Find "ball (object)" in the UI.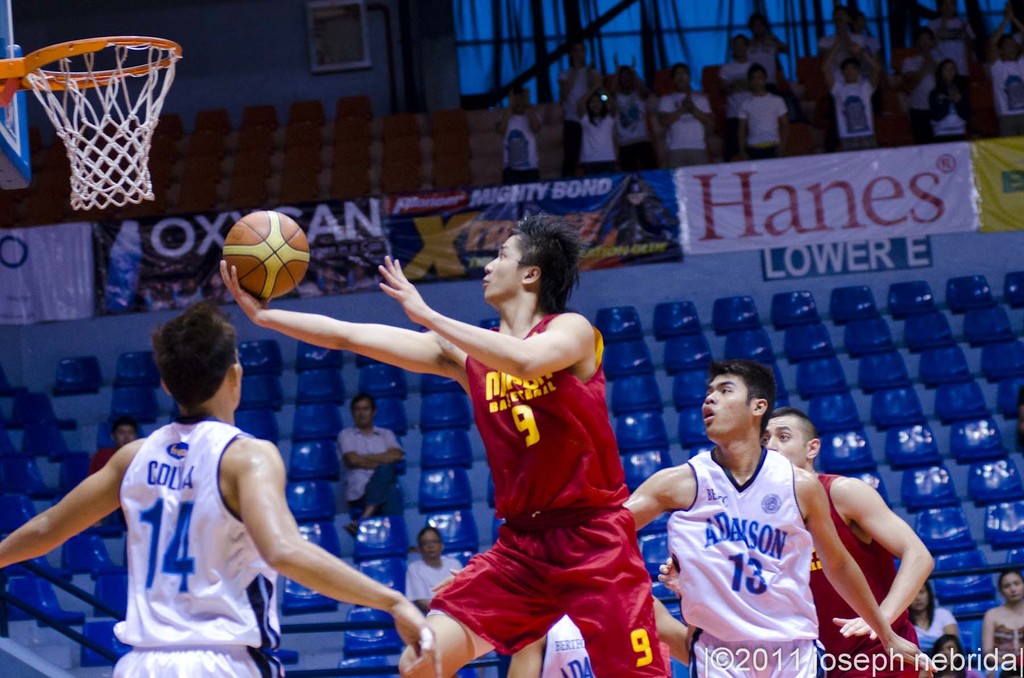
UI element at bbox=(222, 208, 311, 302).
